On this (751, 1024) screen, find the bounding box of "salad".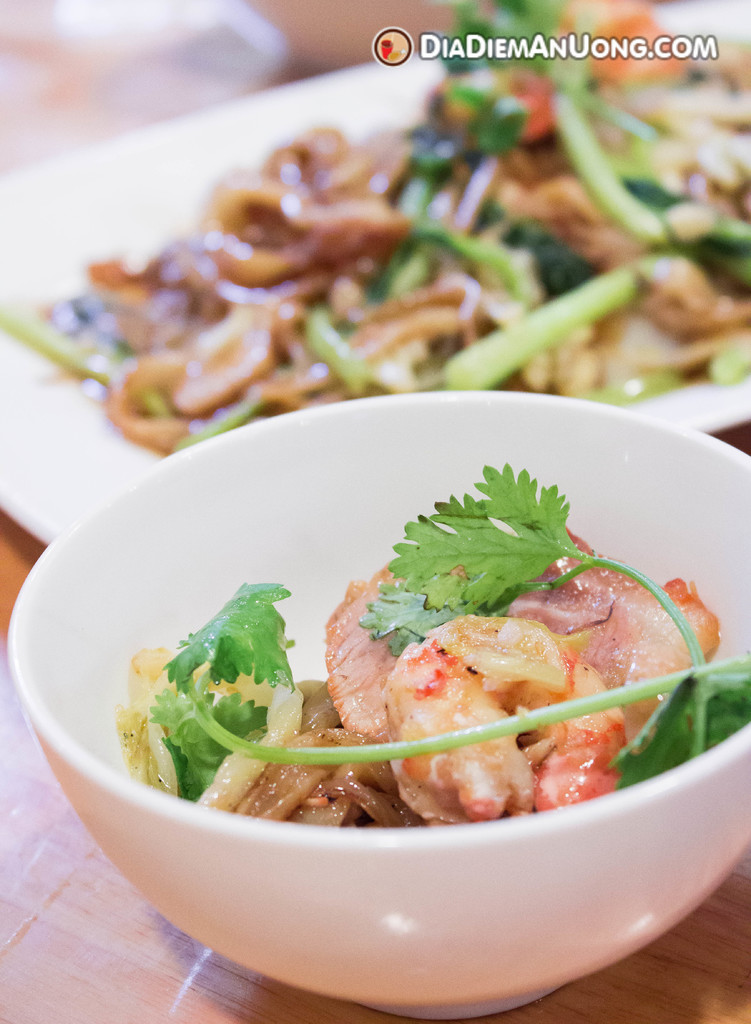
Bounding box: select_region(97, 428, 750, 836).
